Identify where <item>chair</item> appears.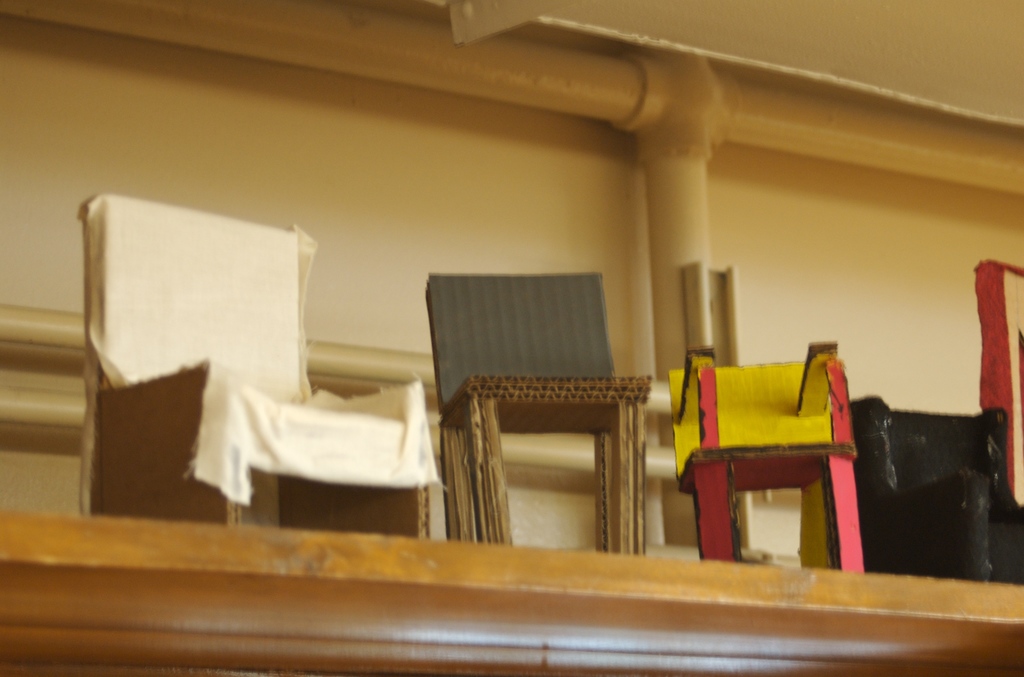
Appears at {"left": 73, "top": 191, "right": 446, "bottom": 537}.
